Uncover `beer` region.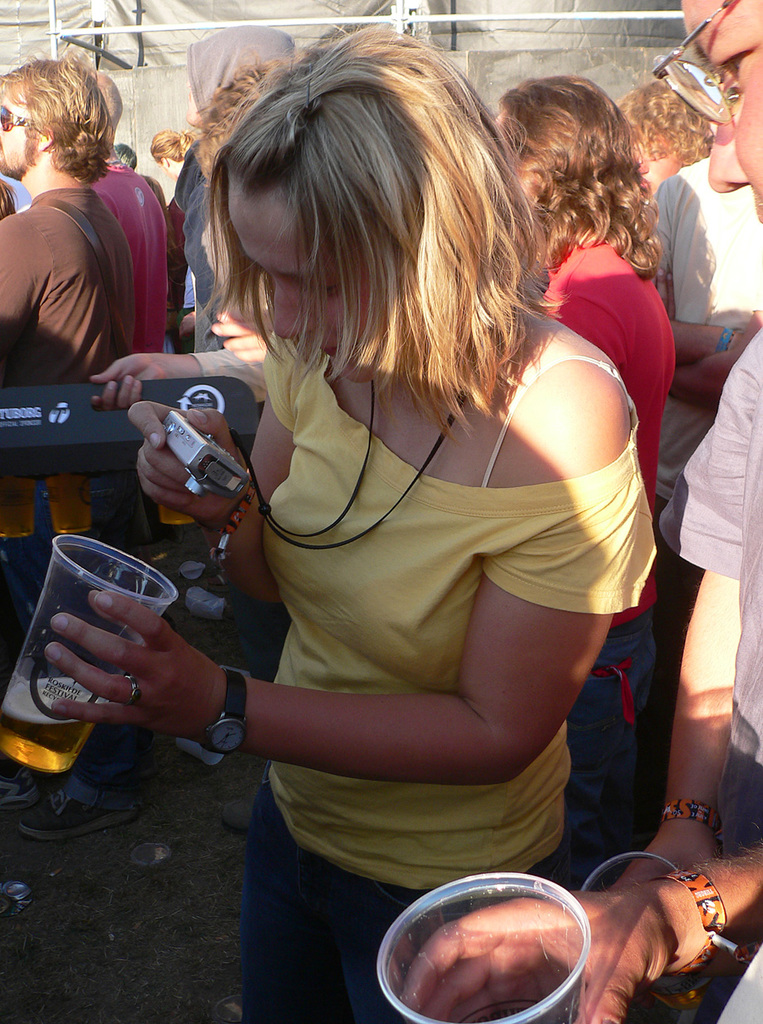
Uncovered: <region>0, 677, 106, 772</region>.
